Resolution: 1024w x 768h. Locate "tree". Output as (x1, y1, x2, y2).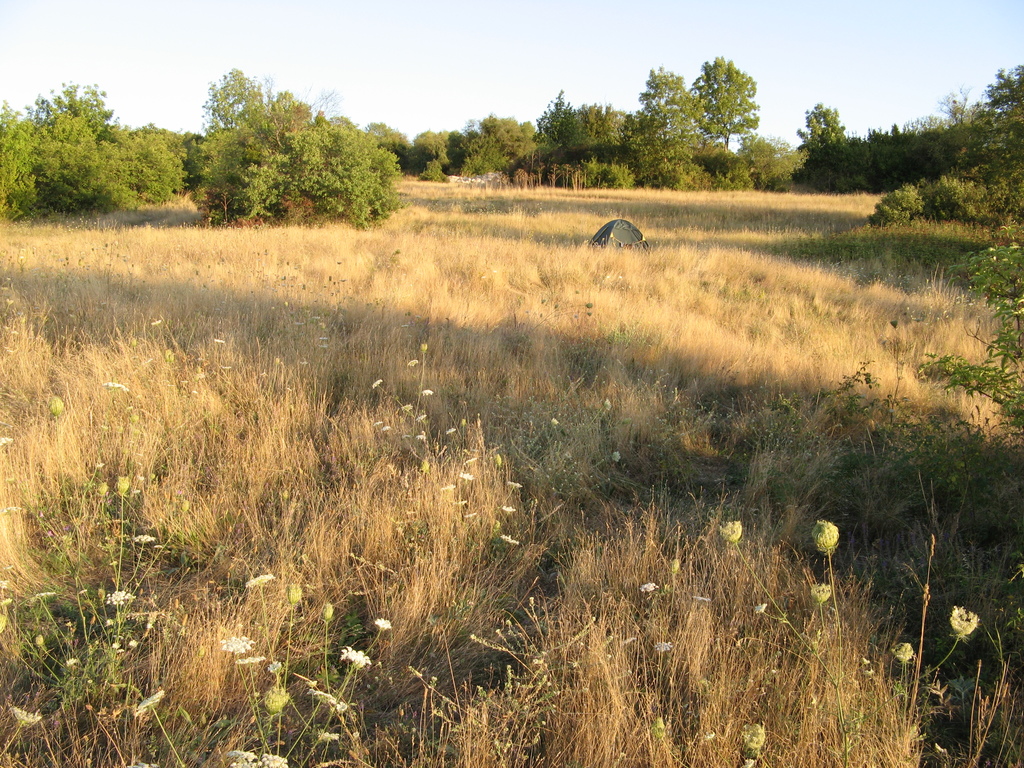
(364, 124, 418, 171).
